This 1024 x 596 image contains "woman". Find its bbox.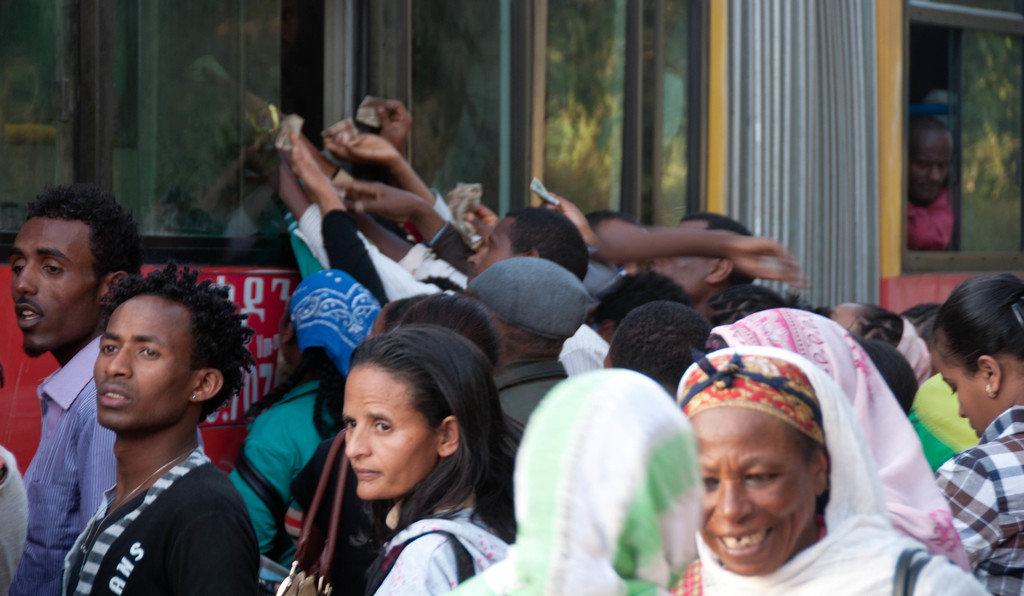
339,323,553,595.
